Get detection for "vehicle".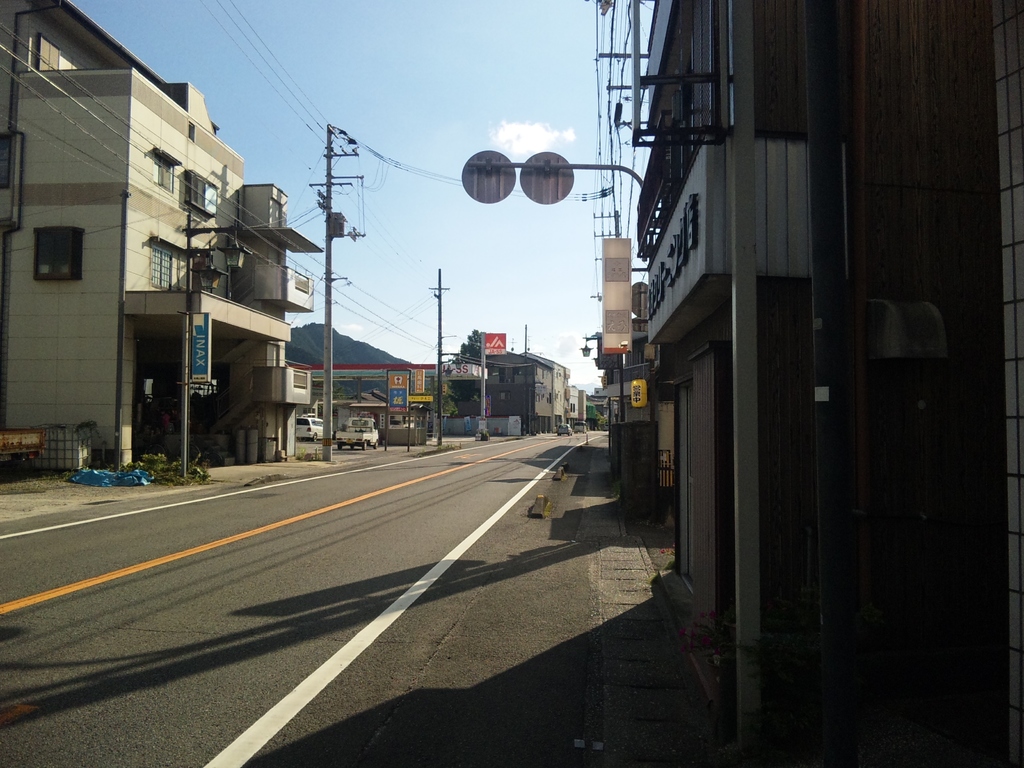
Detection: <region>336, 418, 378, 451</region>.
